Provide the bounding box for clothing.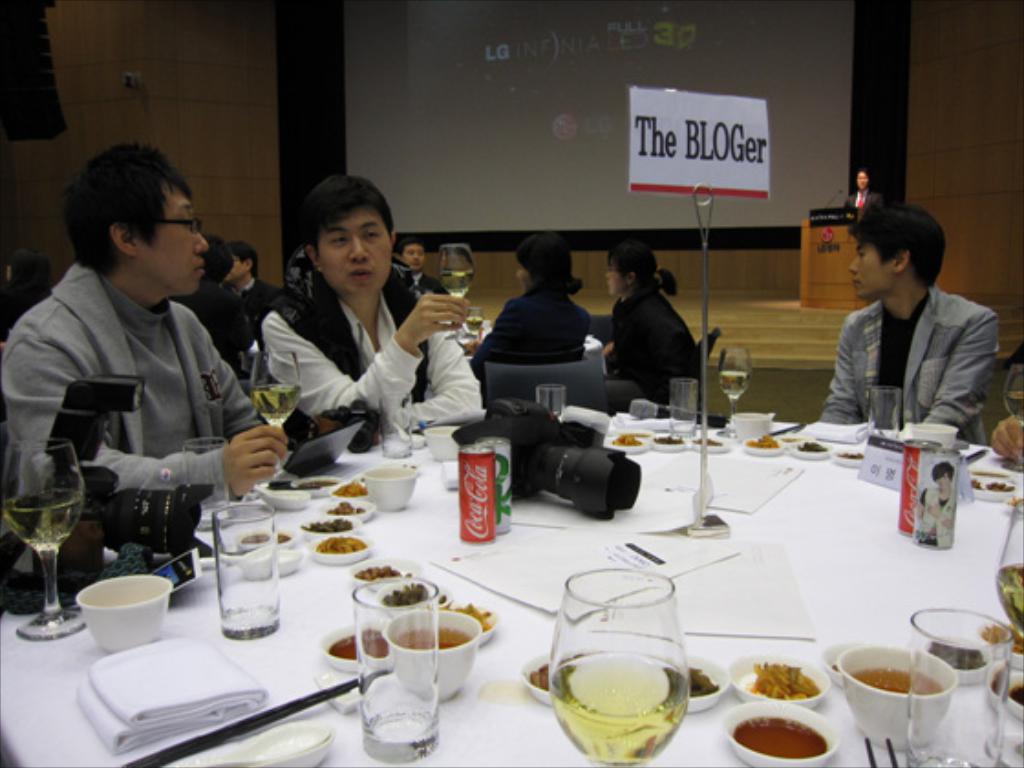
603/280/711/399.
